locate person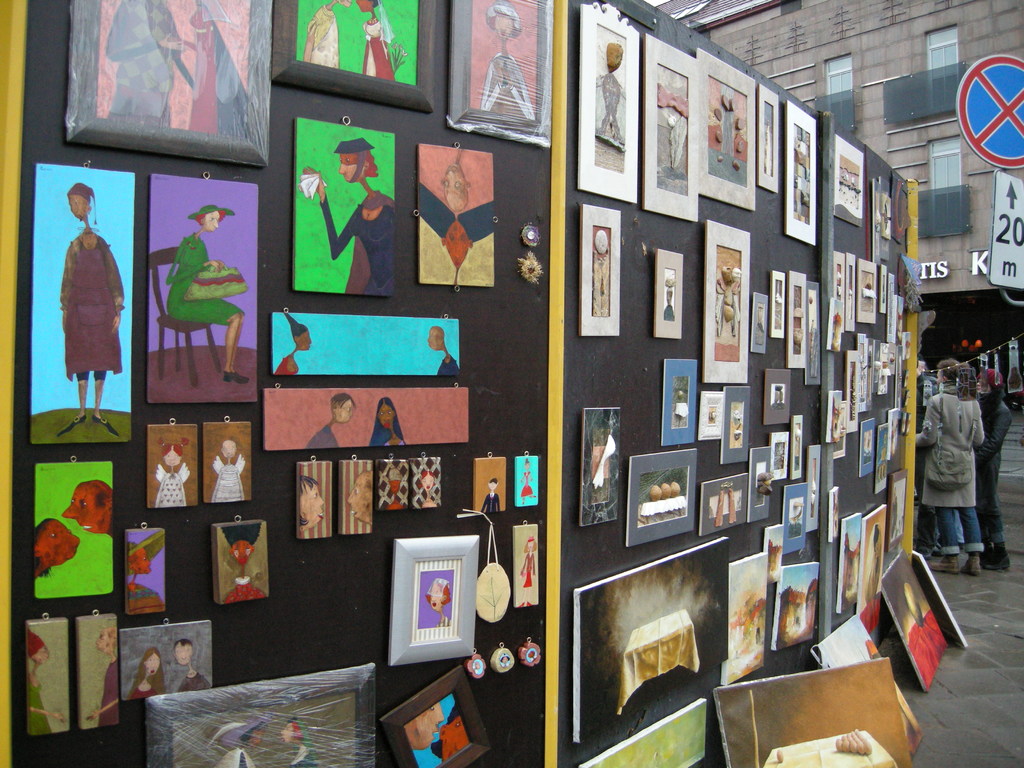
<region>26, 627, 66, 739</region>
